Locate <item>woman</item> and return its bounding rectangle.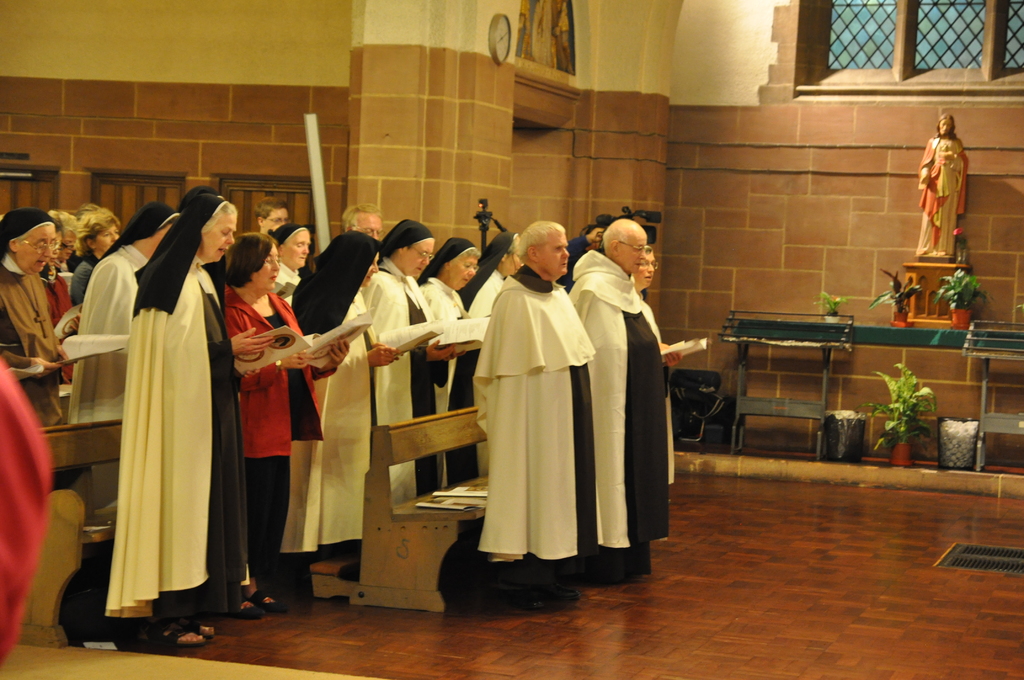
bbox=[450, 229, 526, 488].
